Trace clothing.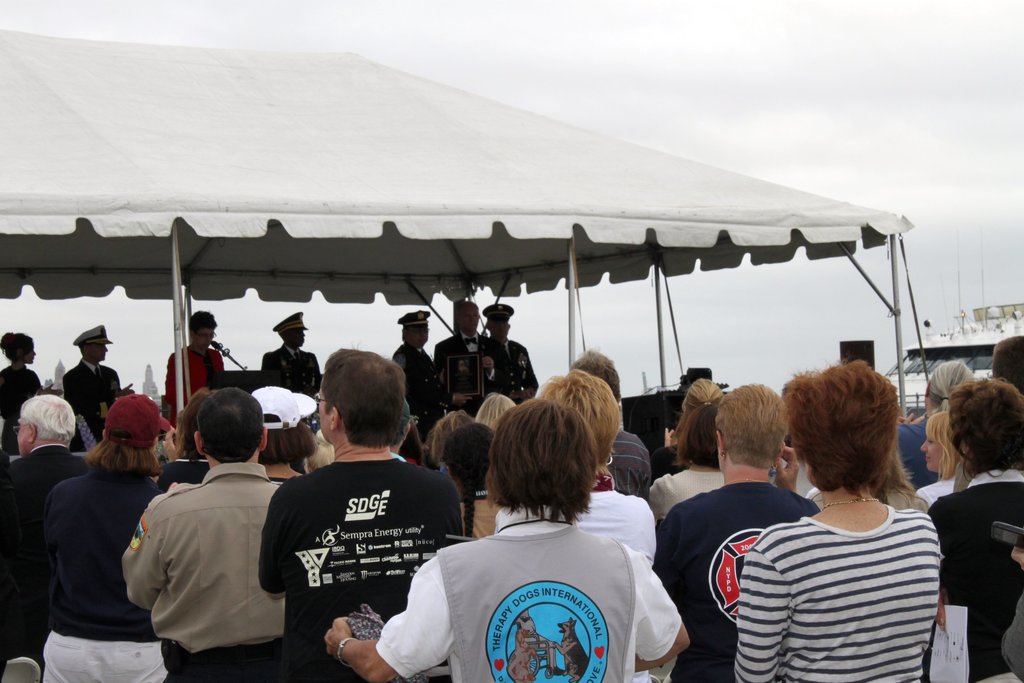
Traced to left=255, top=439, right=481, bottom=682.
